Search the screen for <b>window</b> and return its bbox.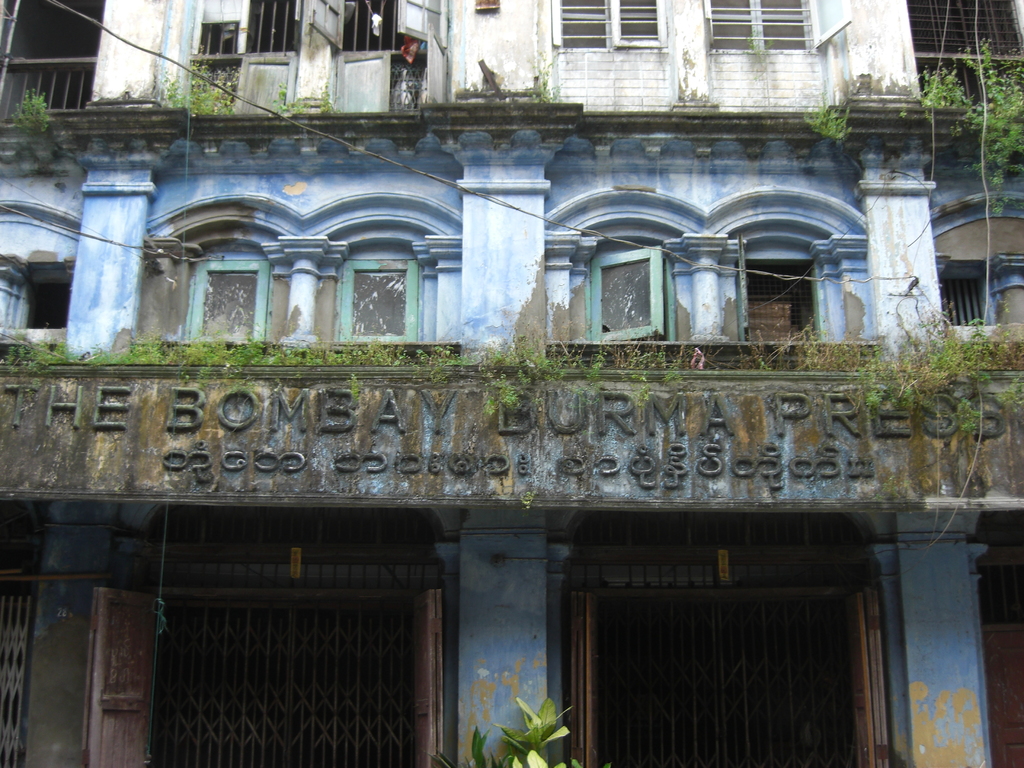
Found: locate(181, 260, 271, 346).
